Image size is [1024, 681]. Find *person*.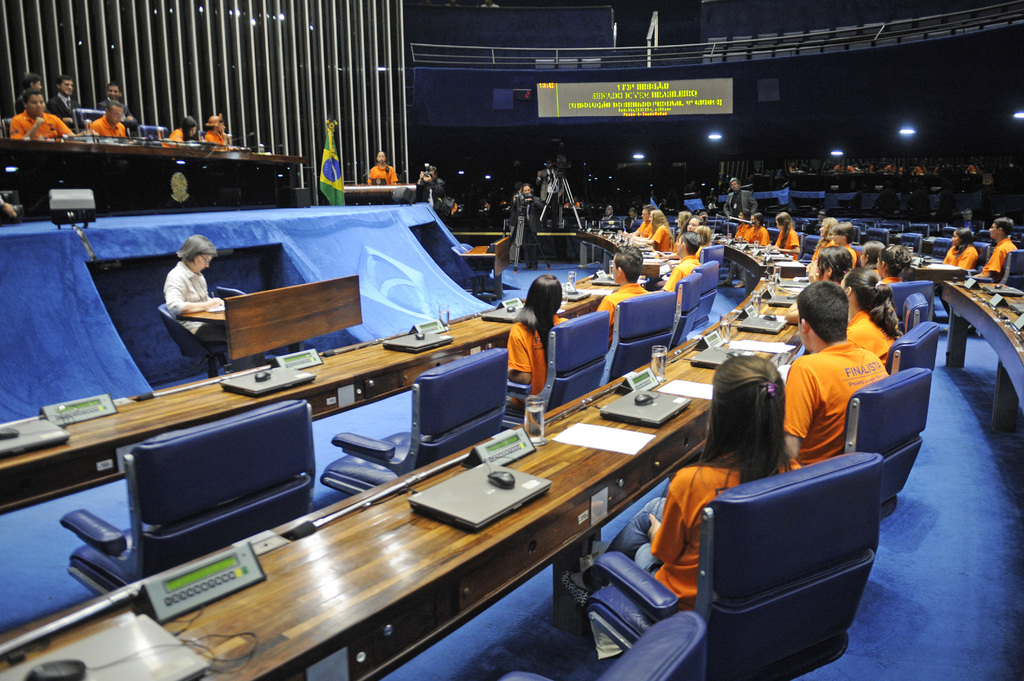
[left=977, top=216, right=1015, bottom=281].
